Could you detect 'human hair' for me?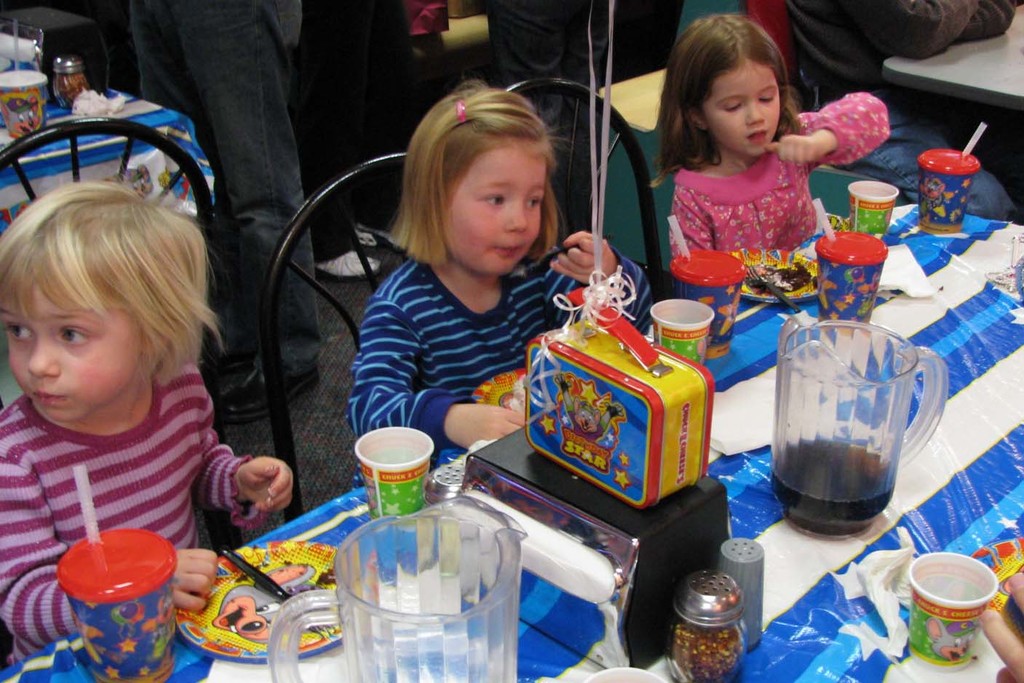
Detection result: {"left": 654, "top": 7, "right": 802, "bottom": 183}.
